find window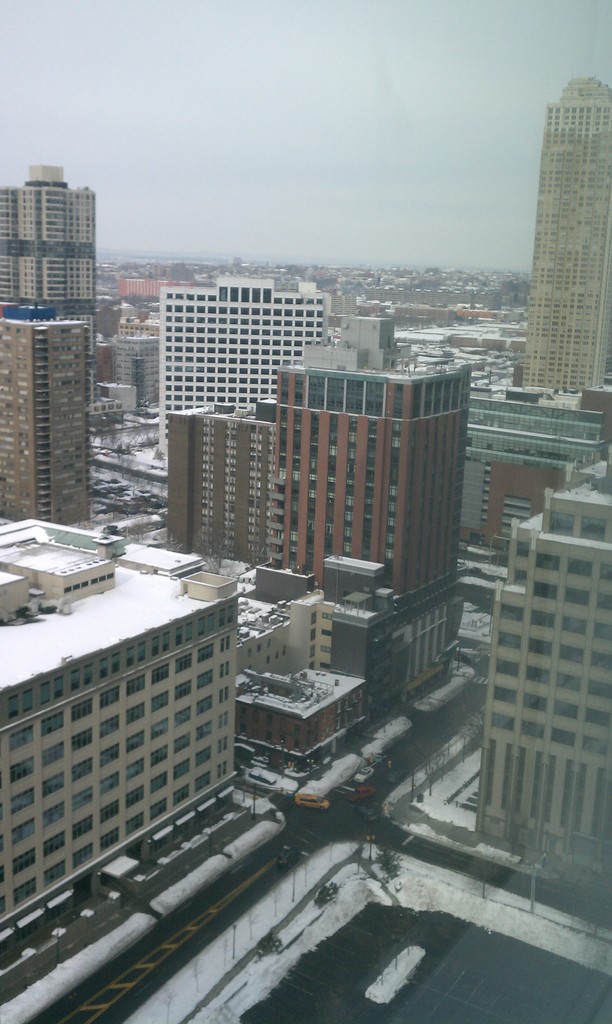
rect(567, 557, 595, 577)
